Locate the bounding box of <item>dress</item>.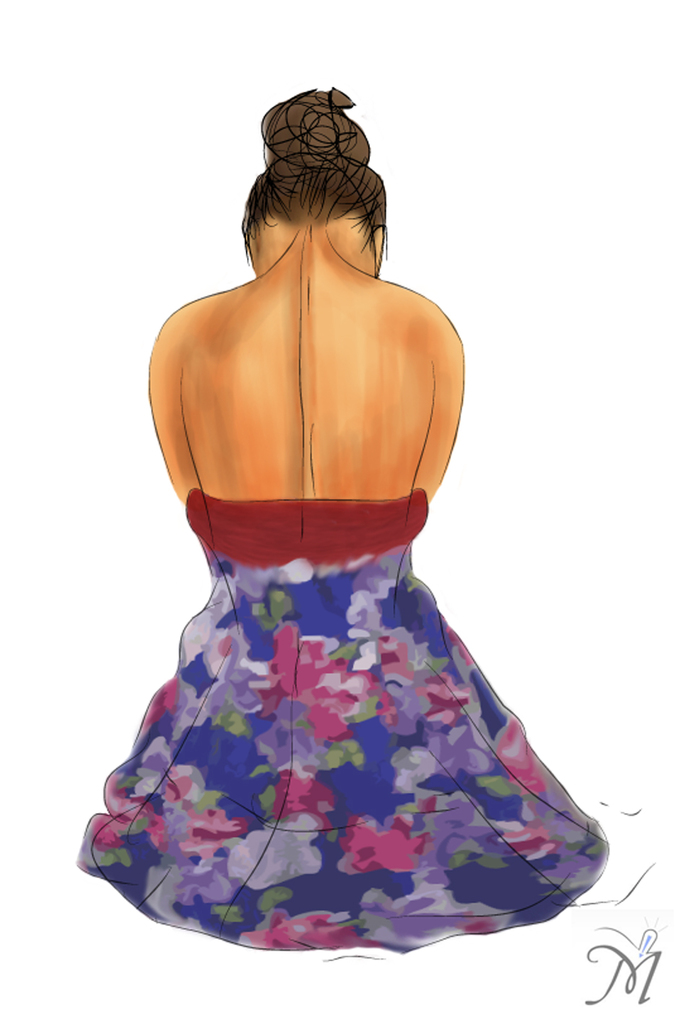
Bounding box: select_region(69, 480, 613, 957).
